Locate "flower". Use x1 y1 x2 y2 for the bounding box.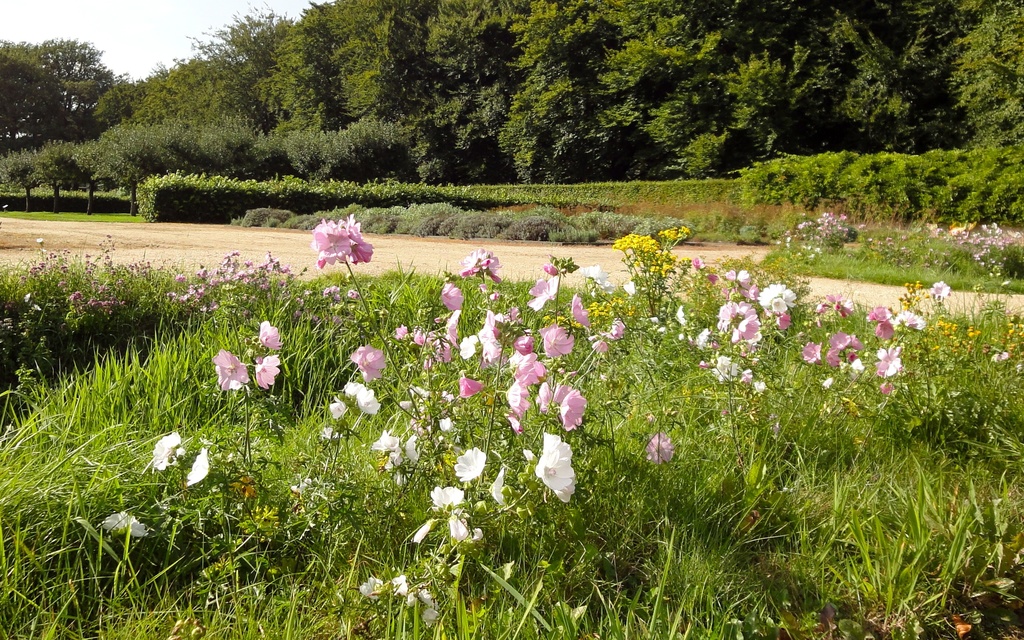
349 339 388 379.
